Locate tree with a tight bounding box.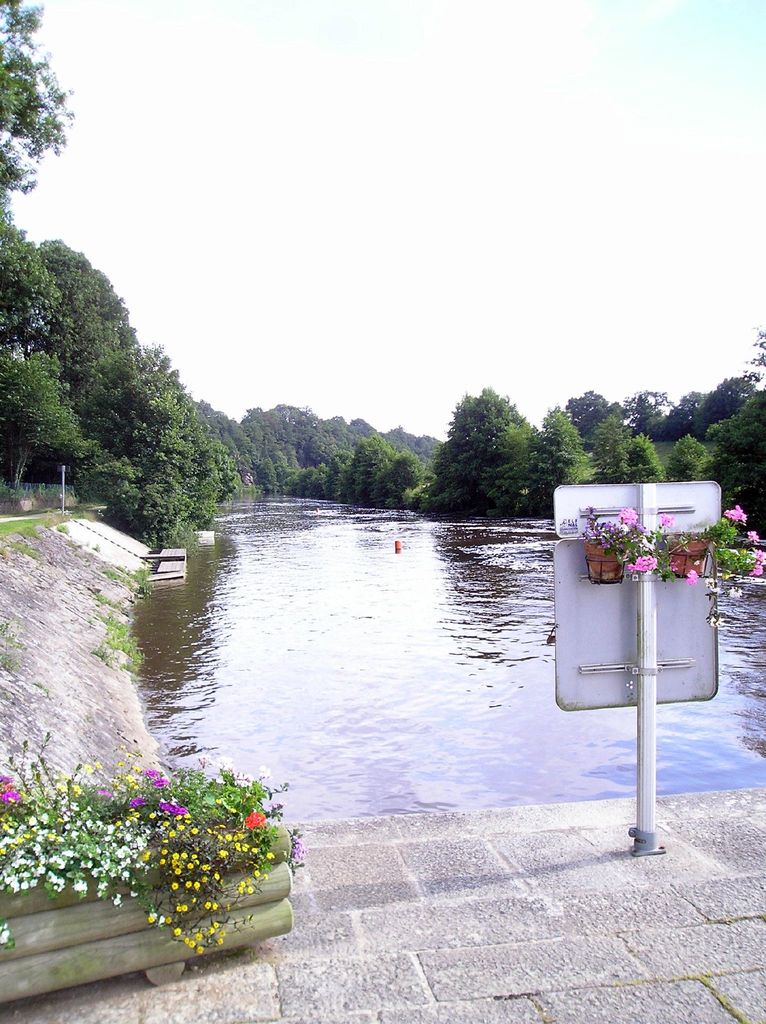
[0, 24, 85, 224].
